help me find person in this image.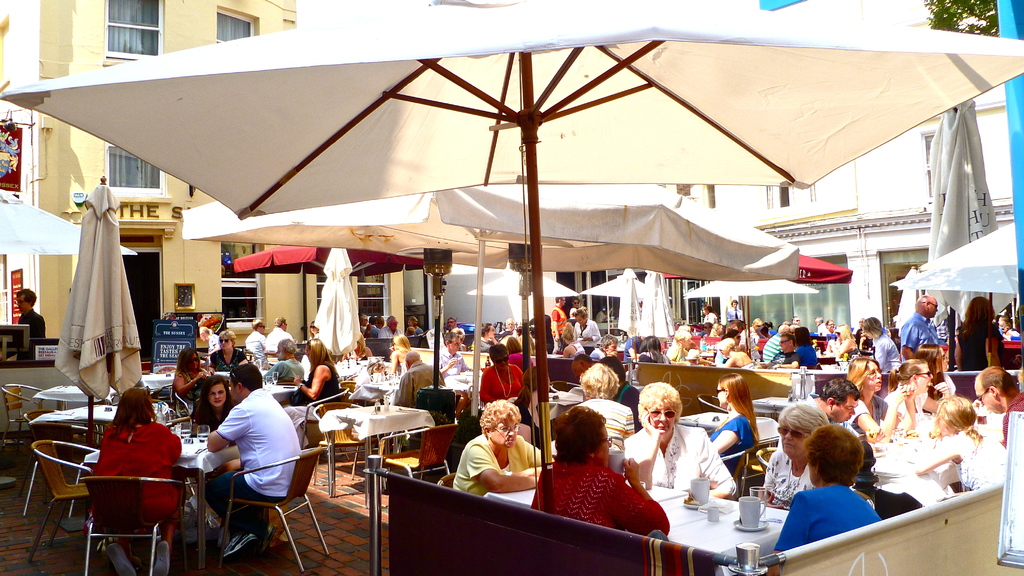
Found it: crop(778, 431, 876, 549).
